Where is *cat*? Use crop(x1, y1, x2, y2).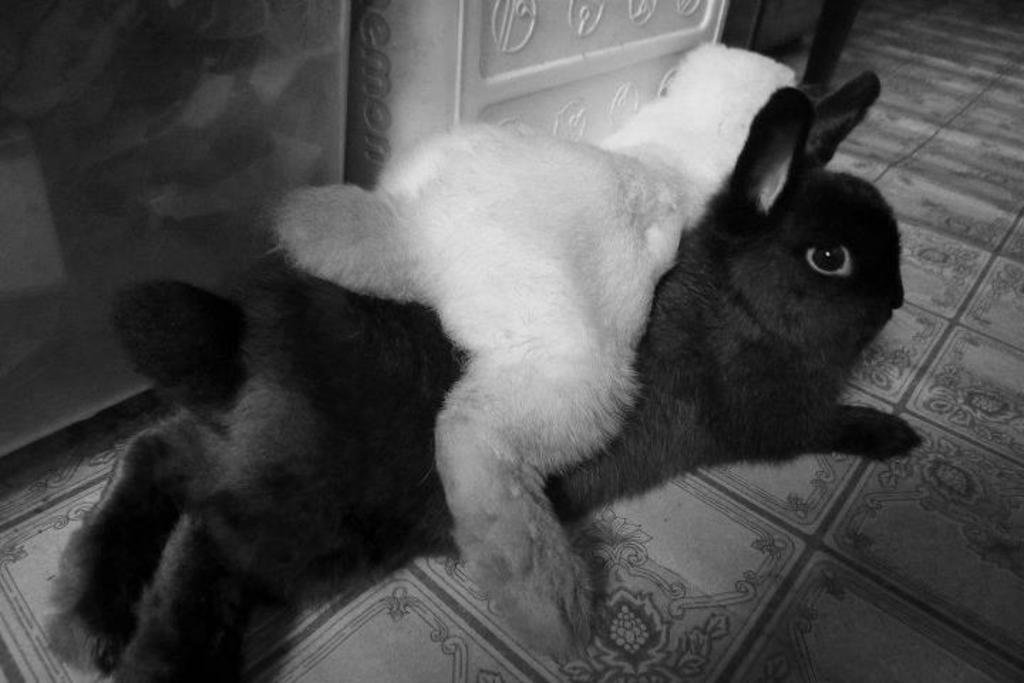
crop(37, 68, 933, 682).
